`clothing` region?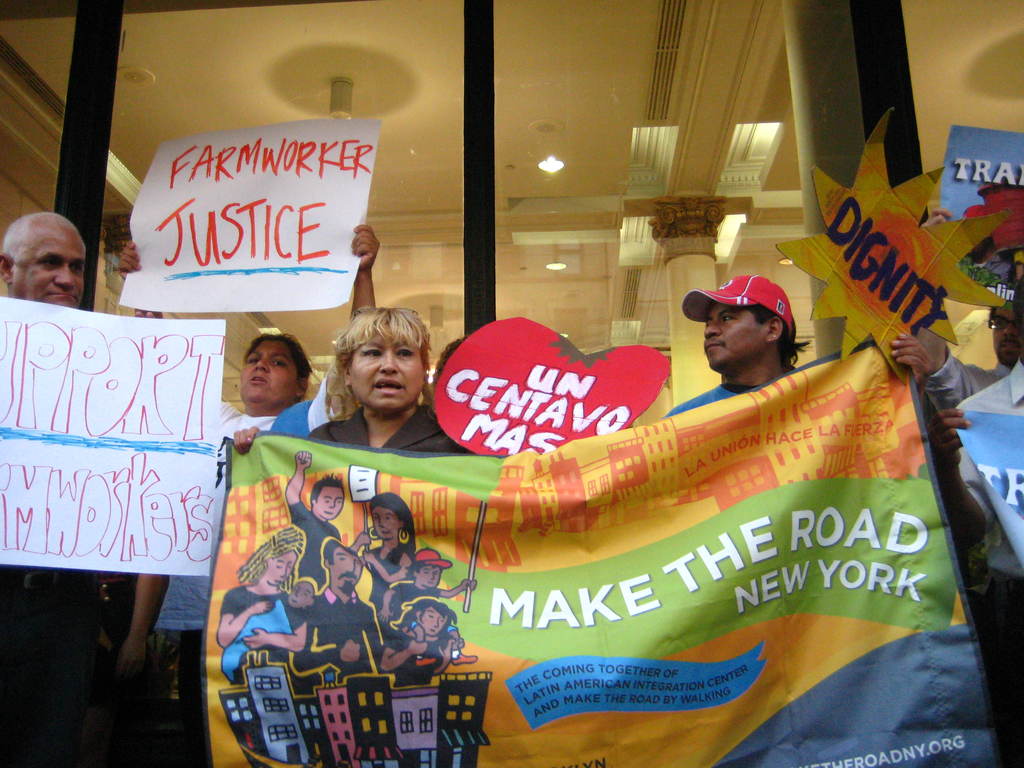
(x1=380, y1=584, x2=436, y2=611)
